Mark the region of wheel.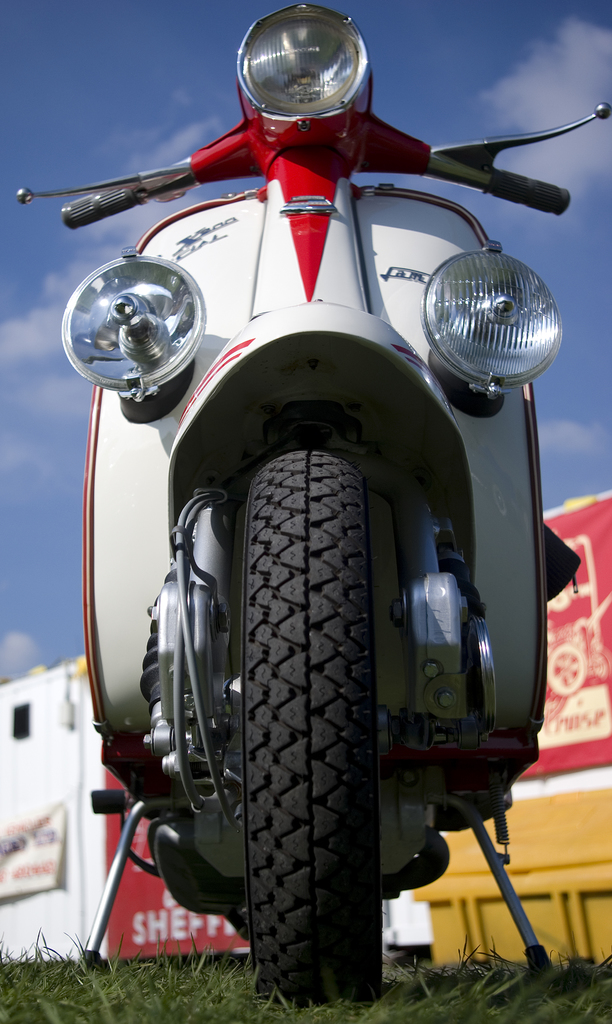
Region: BBox(233, 466, 405, 997).
